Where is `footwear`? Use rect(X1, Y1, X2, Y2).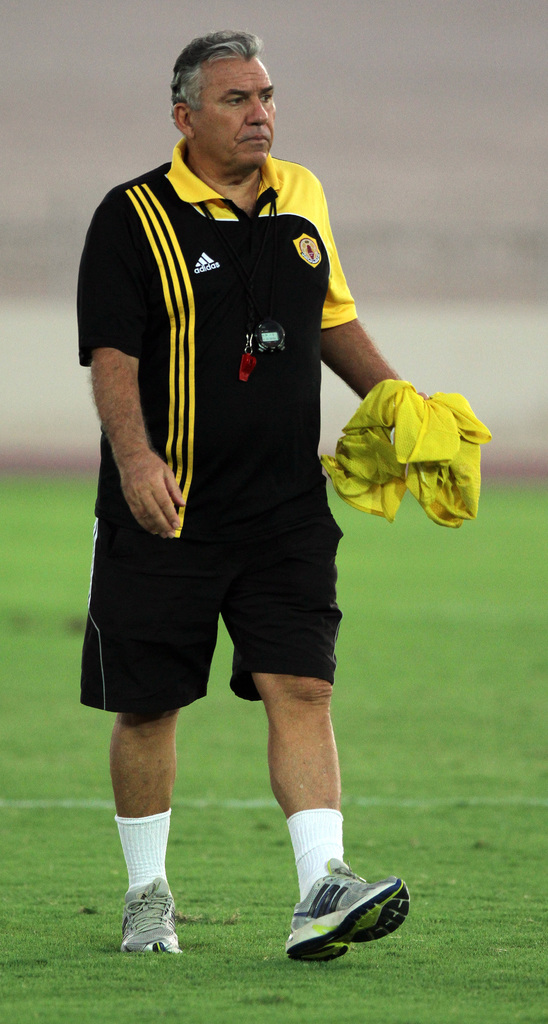
rect(118, 875, 181, 957).
